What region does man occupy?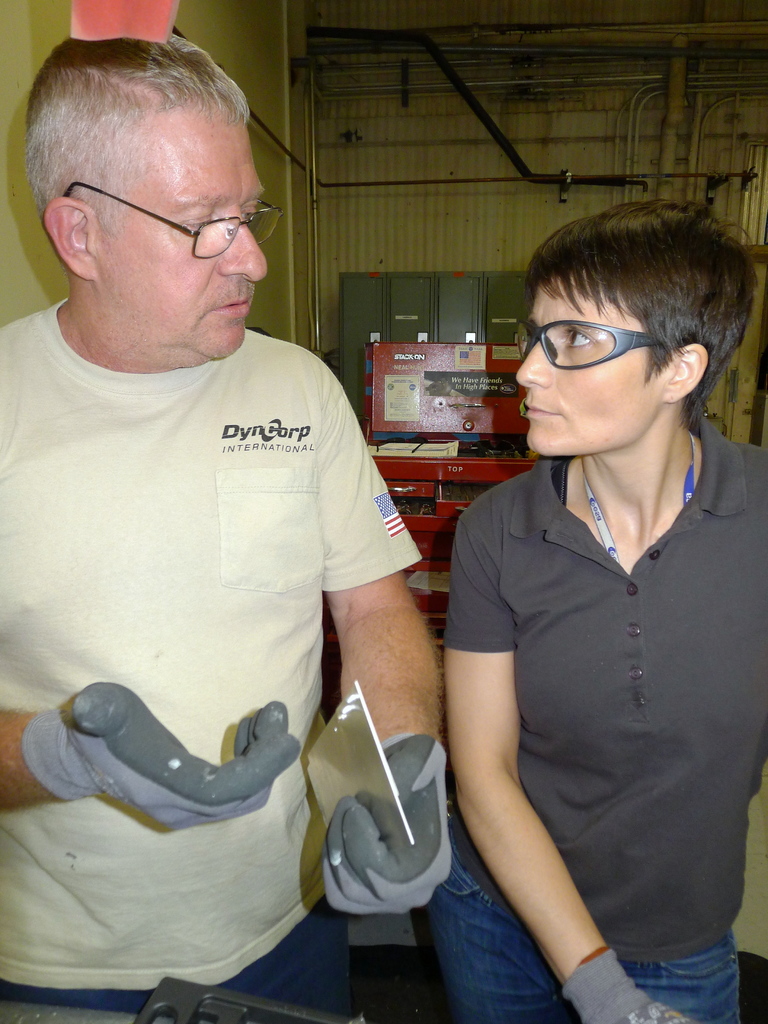
box=[0, 30, 500, 1023].
